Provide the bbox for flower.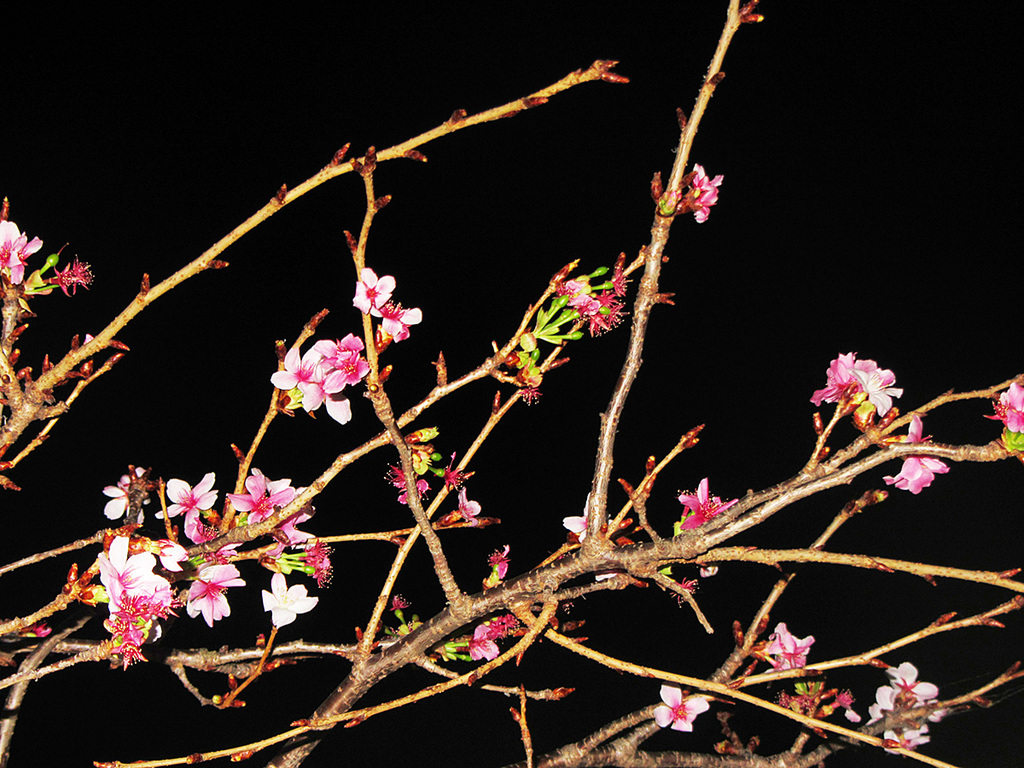
bbox=(1, 215, 38, 288).
